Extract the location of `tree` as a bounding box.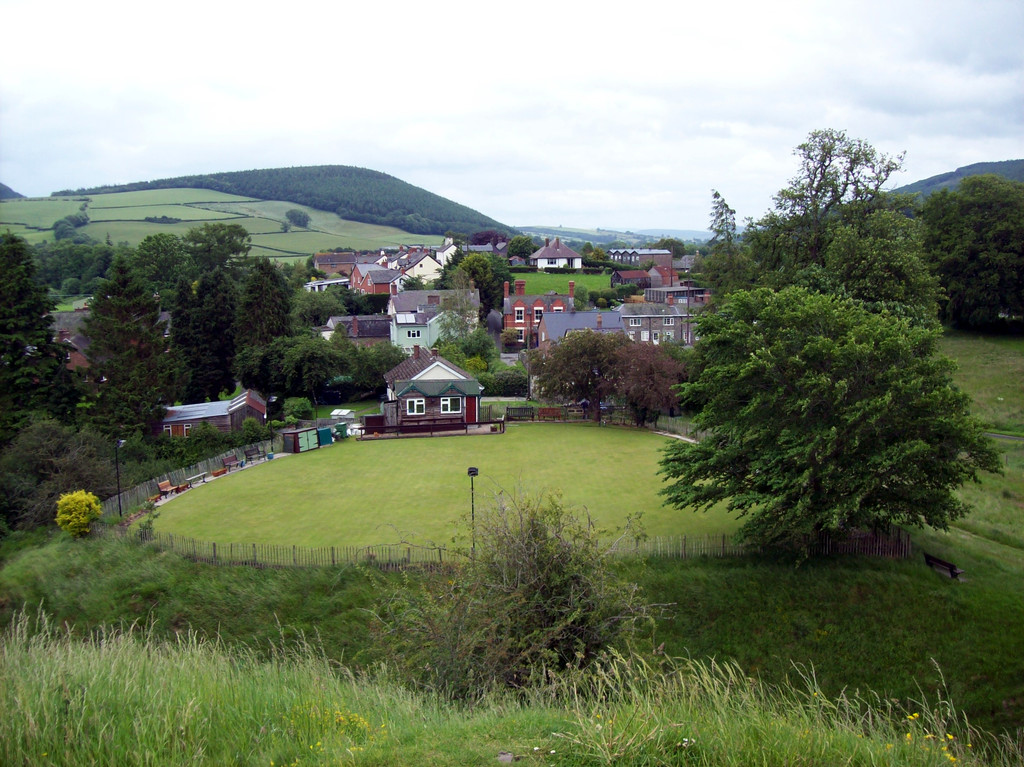
<box>609,343,680,427</box>.
